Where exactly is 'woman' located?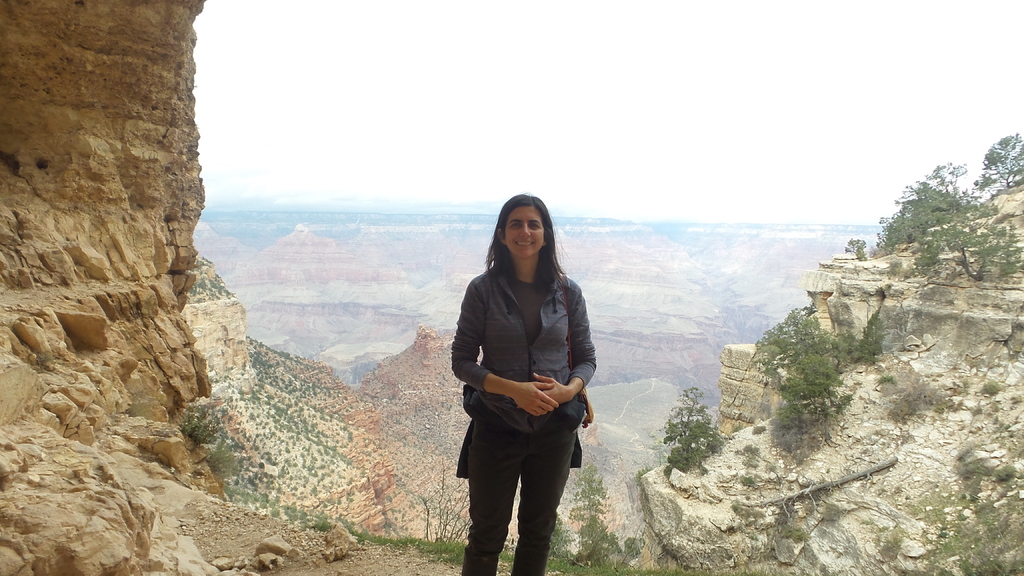
Its bounding box is bbox=(445, 193, 595, 575).
